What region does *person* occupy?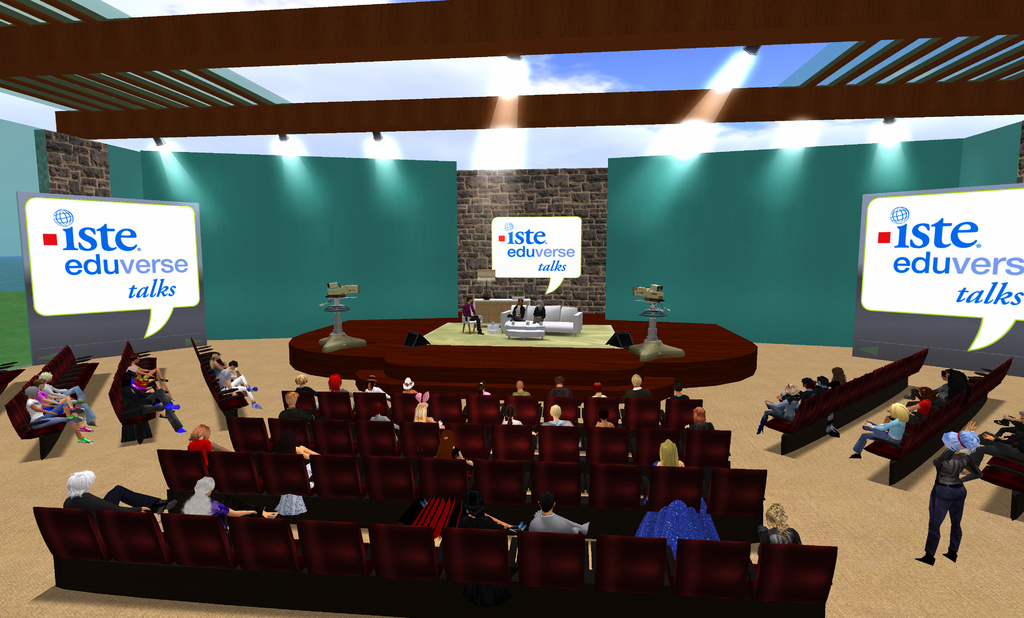
bbox=[669, 380, 687, 398].
